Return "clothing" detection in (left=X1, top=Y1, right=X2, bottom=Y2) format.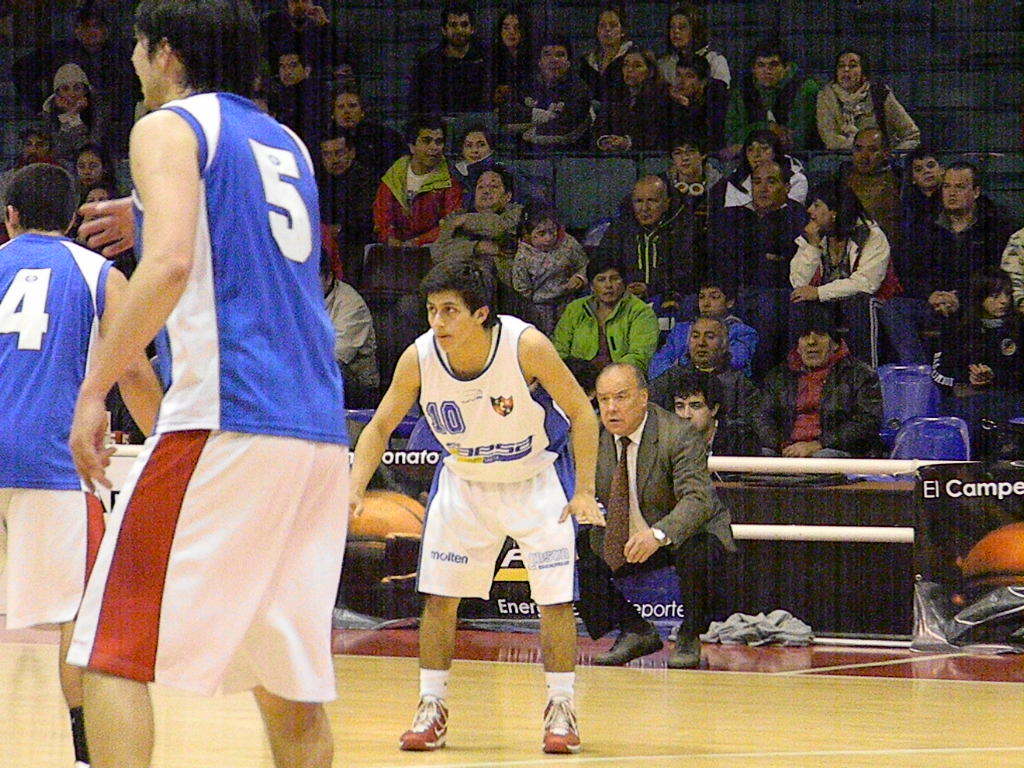
(left=374, top=138, right=467, bottom=251).
